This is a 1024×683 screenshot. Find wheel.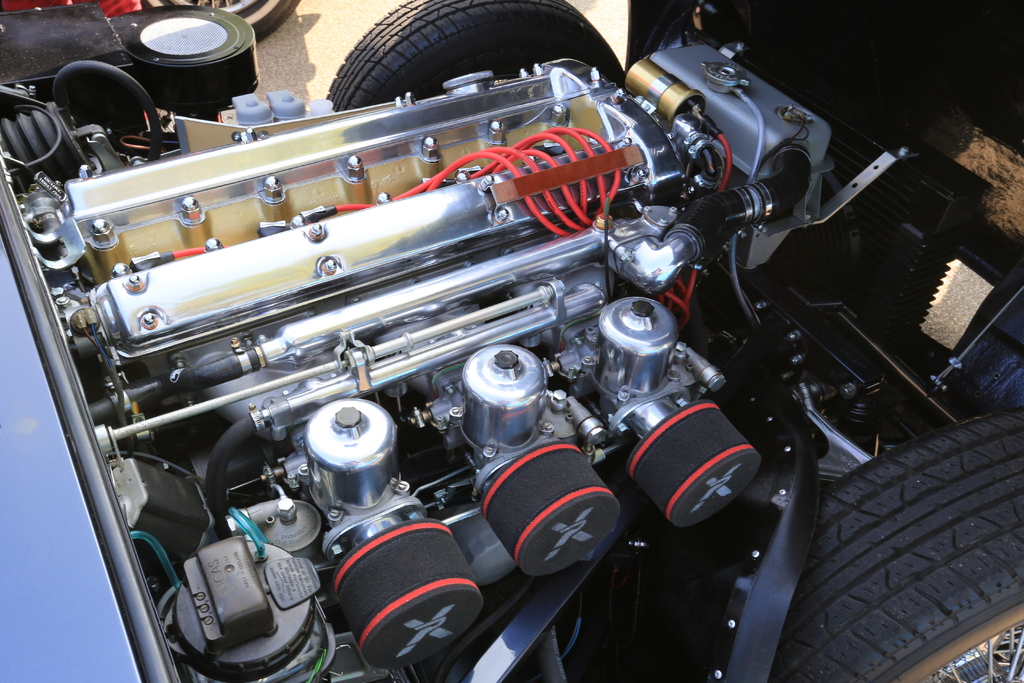
Bounding box: 297,18,611,103.
